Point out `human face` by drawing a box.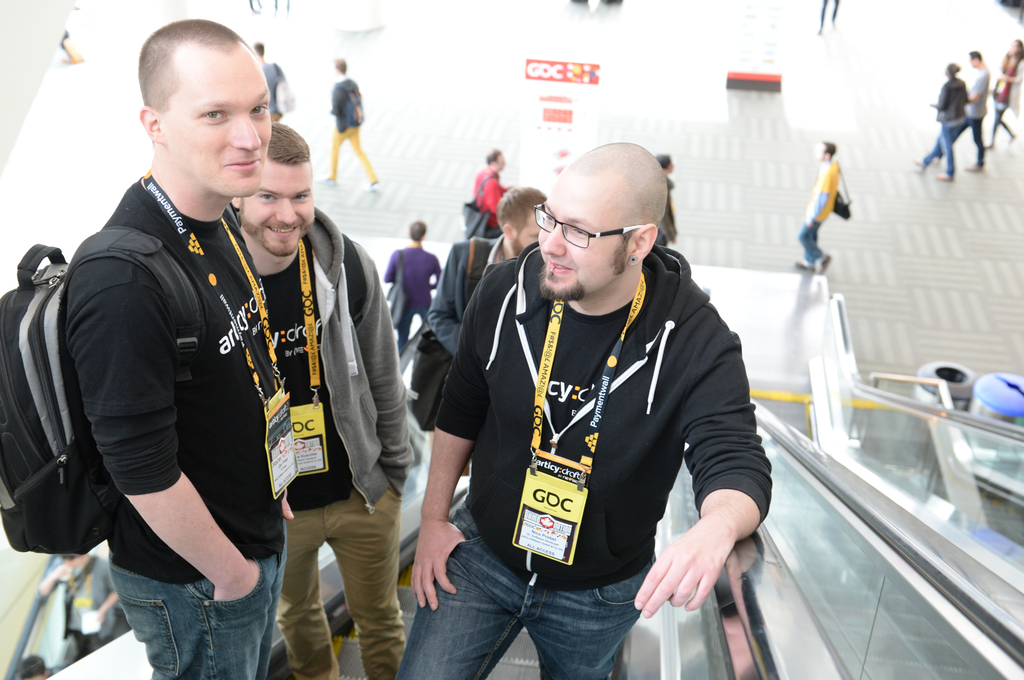
[left=1011, top=41, right=1021, bottom=57].
